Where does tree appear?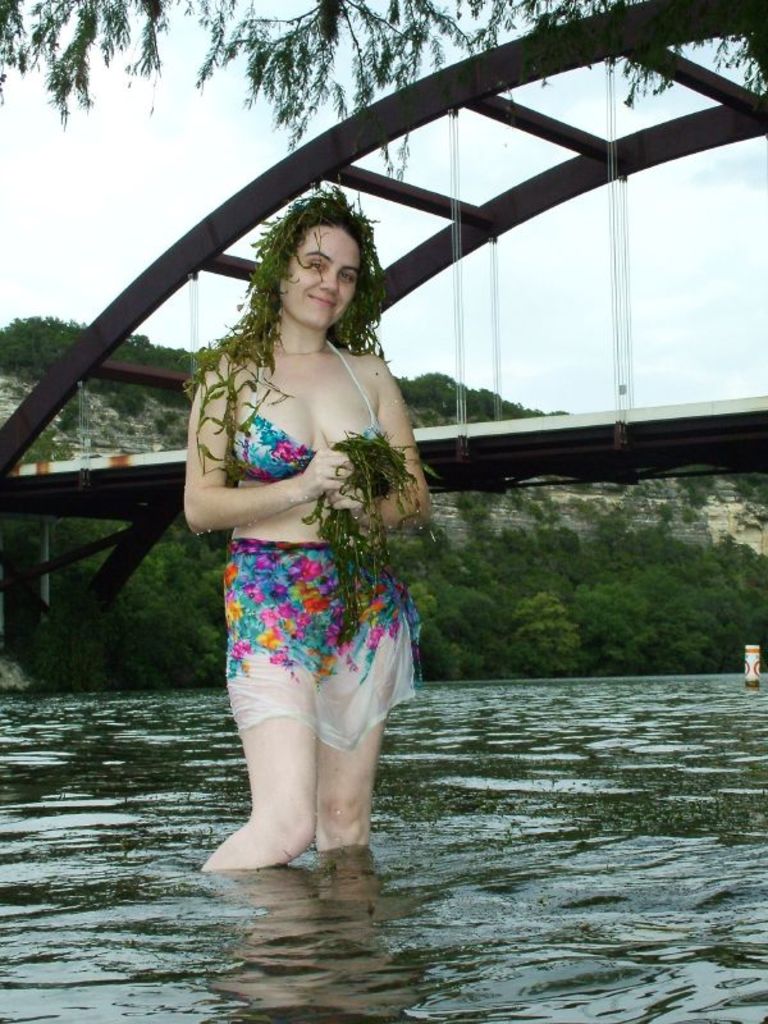
Appears at [513,590,576,668].
